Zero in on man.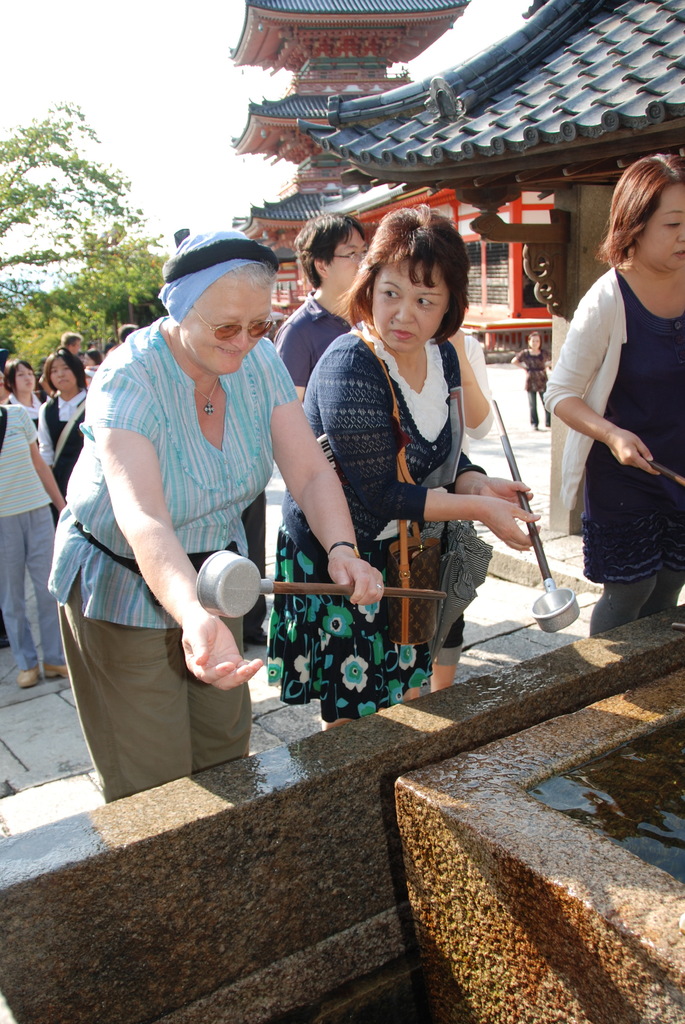
Zeroed in: select_region(275, 210, 372, 405).
